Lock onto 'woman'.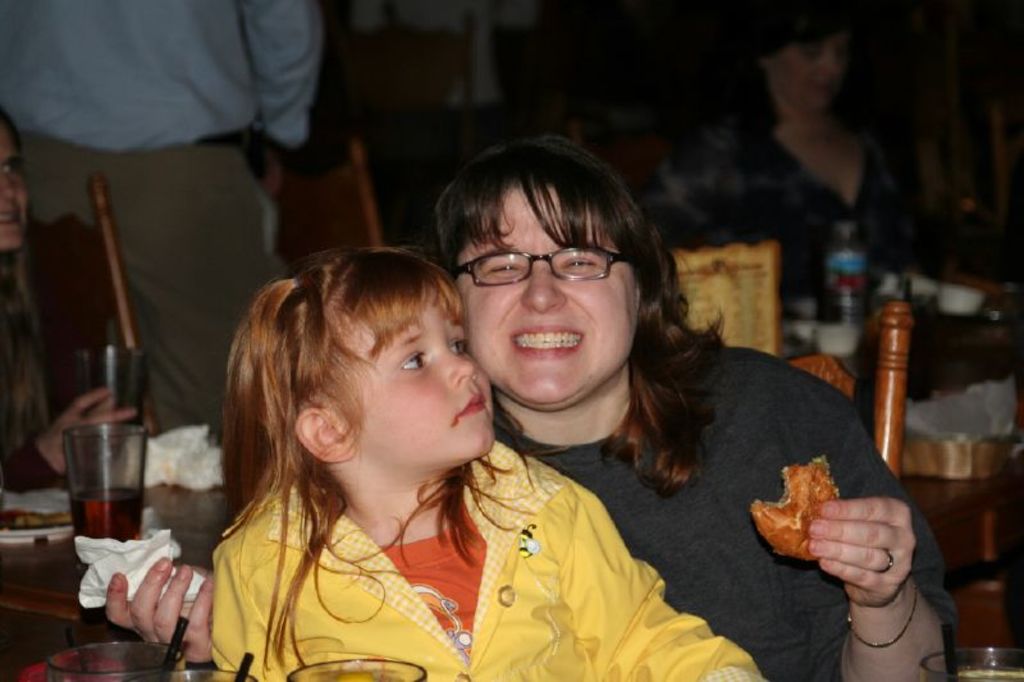
Locked: detection(101, 150, 960, 681).
